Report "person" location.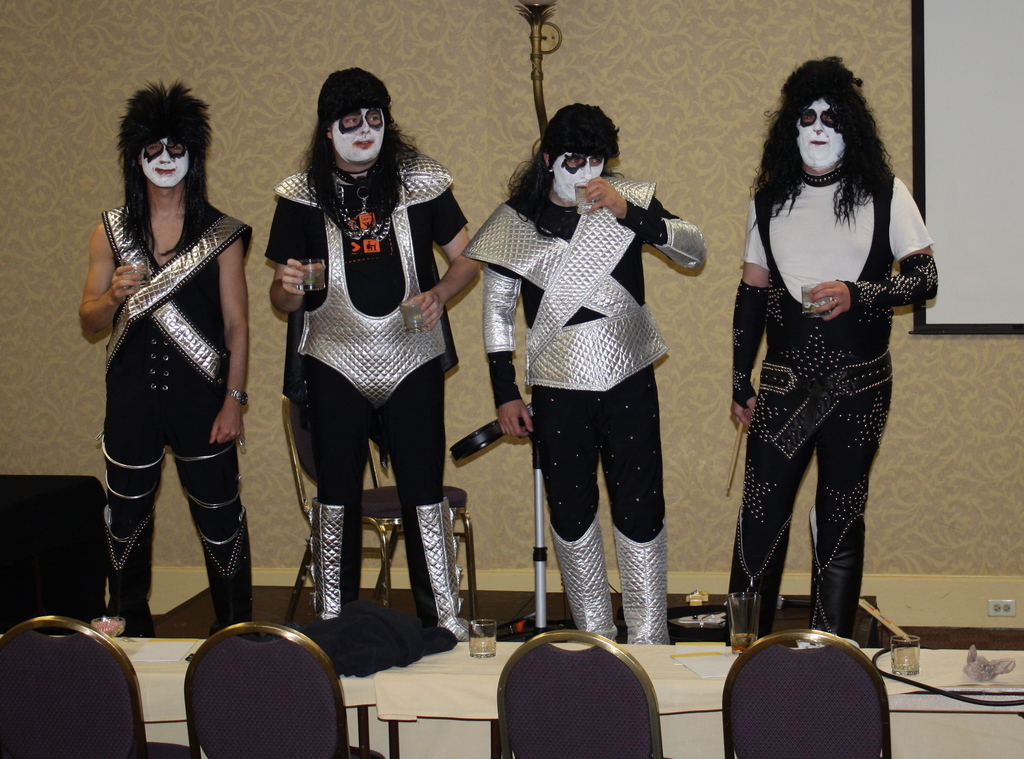
Report: l=724, t=53, r=940, b=650.
